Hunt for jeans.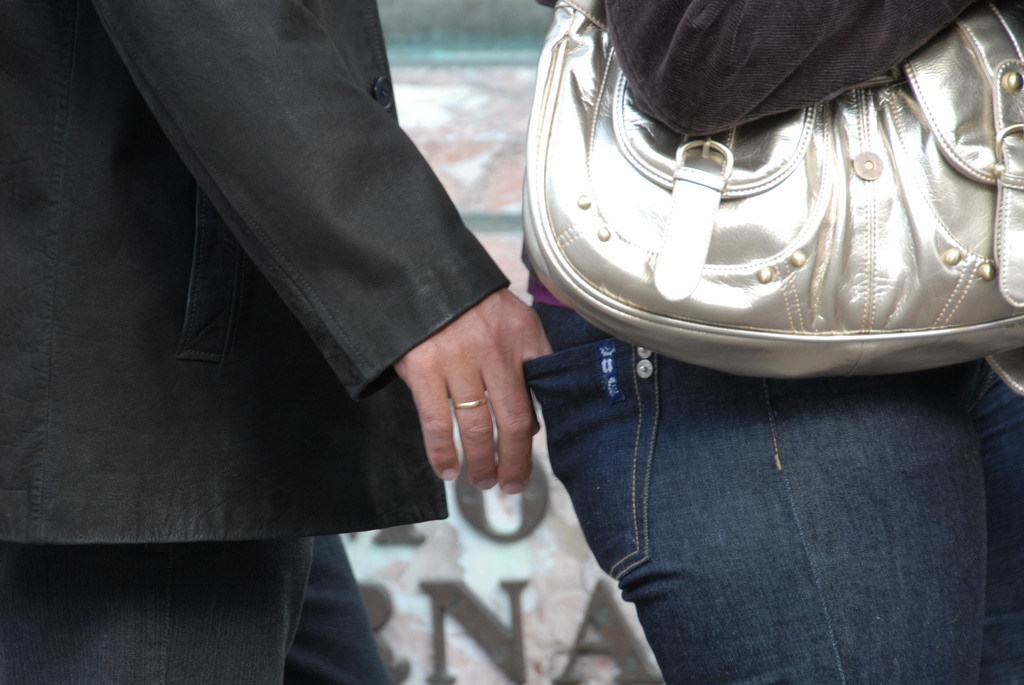
Hunted down at [x1=0, y1=535, x2=386, y2=684].
